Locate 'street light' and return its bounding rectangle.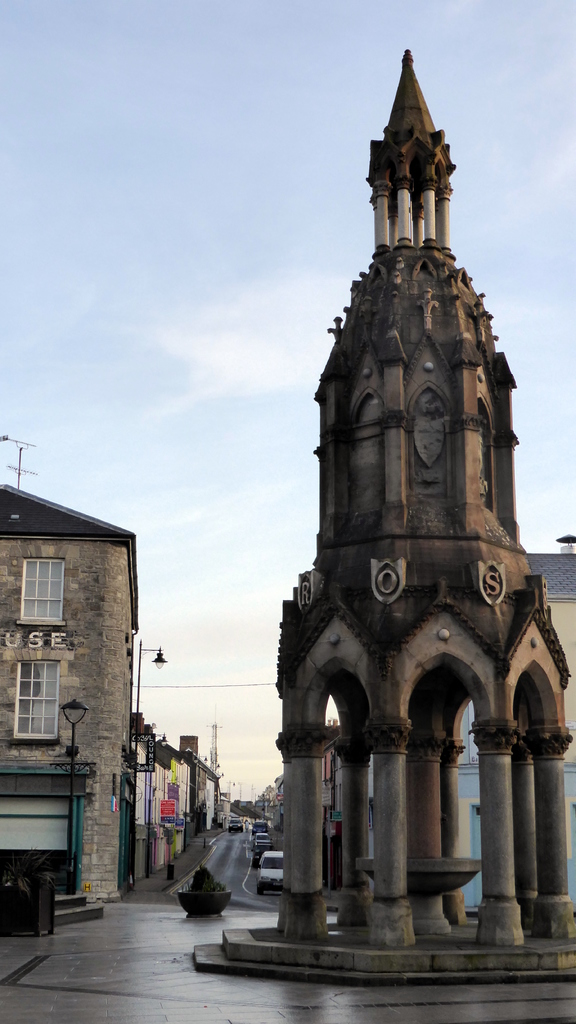
Rect(209, 762, 221, 769).
